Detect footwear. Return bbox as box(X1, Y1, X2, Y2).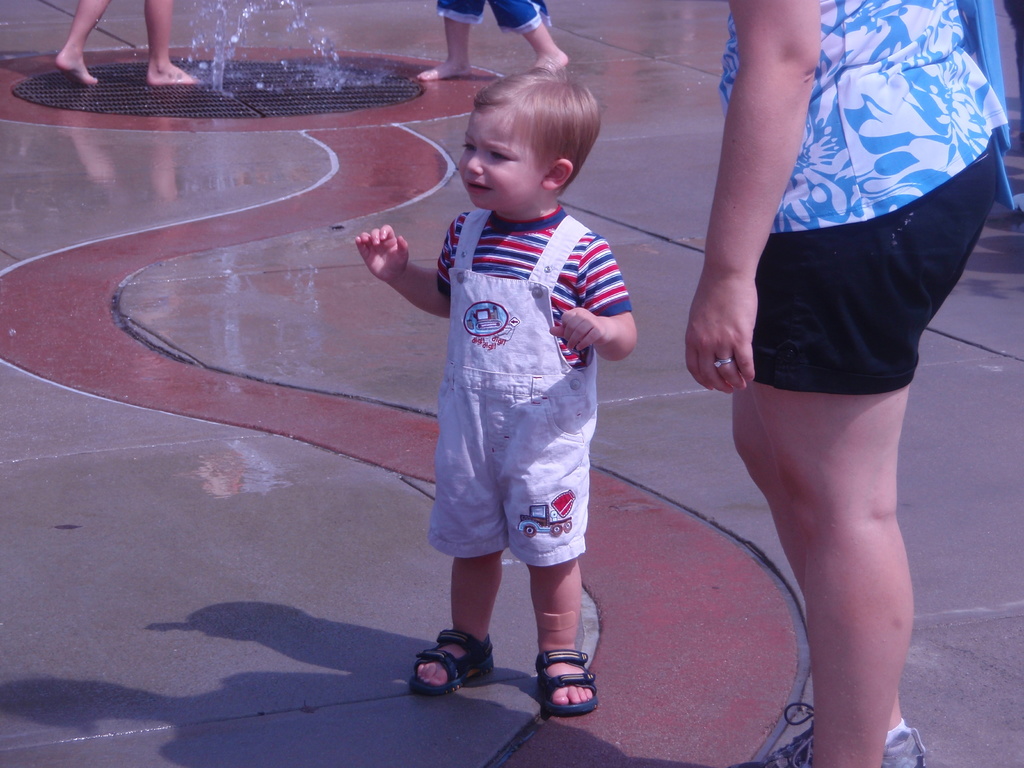
box(406, 625, 499, 694).
